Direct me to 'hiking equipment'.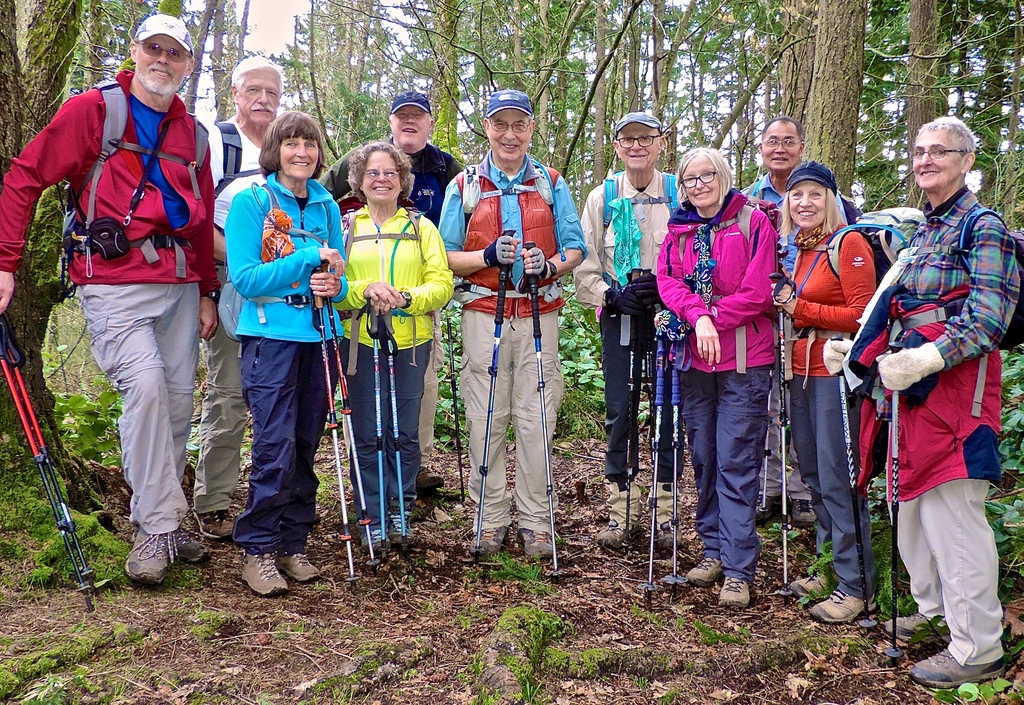
Direction: (left=0, top=319, right=93, bottom=617).
